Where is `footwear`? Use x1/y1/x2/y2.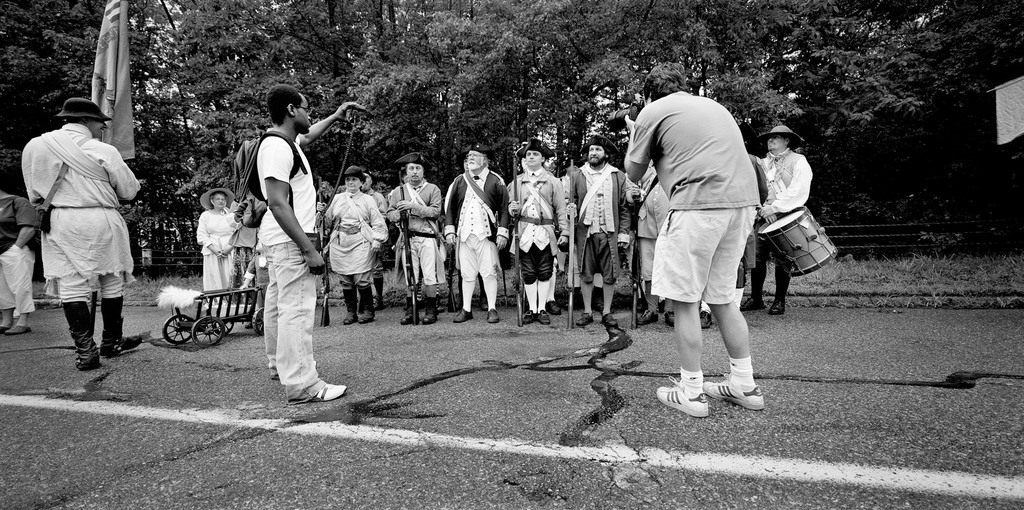
372/297/381/309.
